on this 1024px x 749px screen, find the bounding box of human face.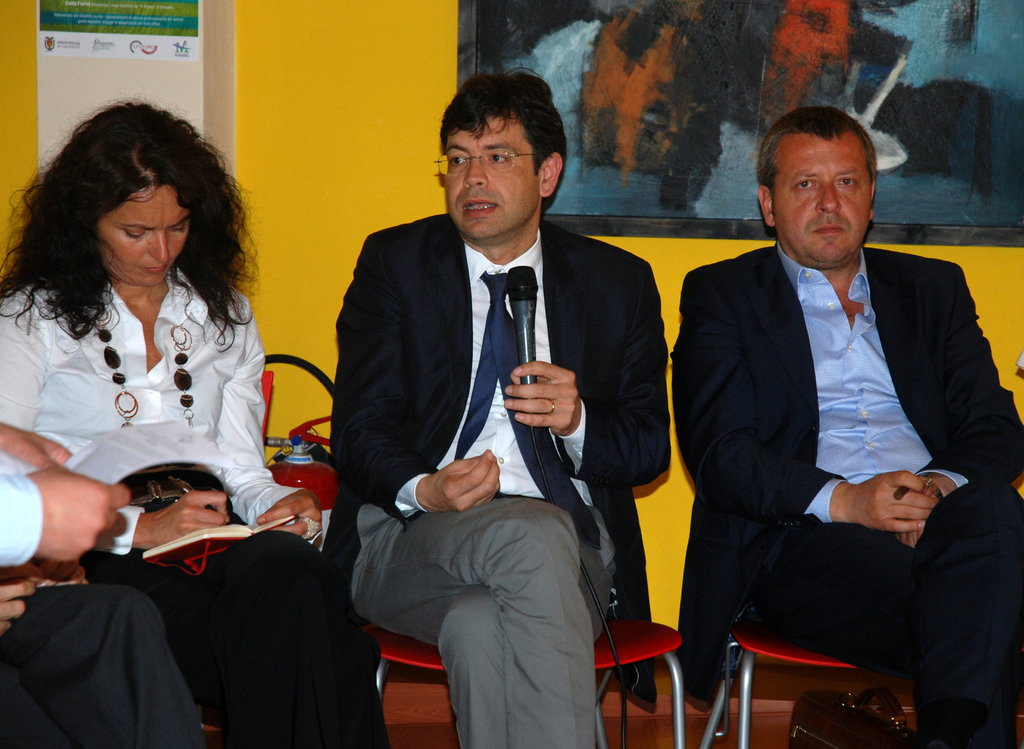
Bounding box: 444 115 542 239.
